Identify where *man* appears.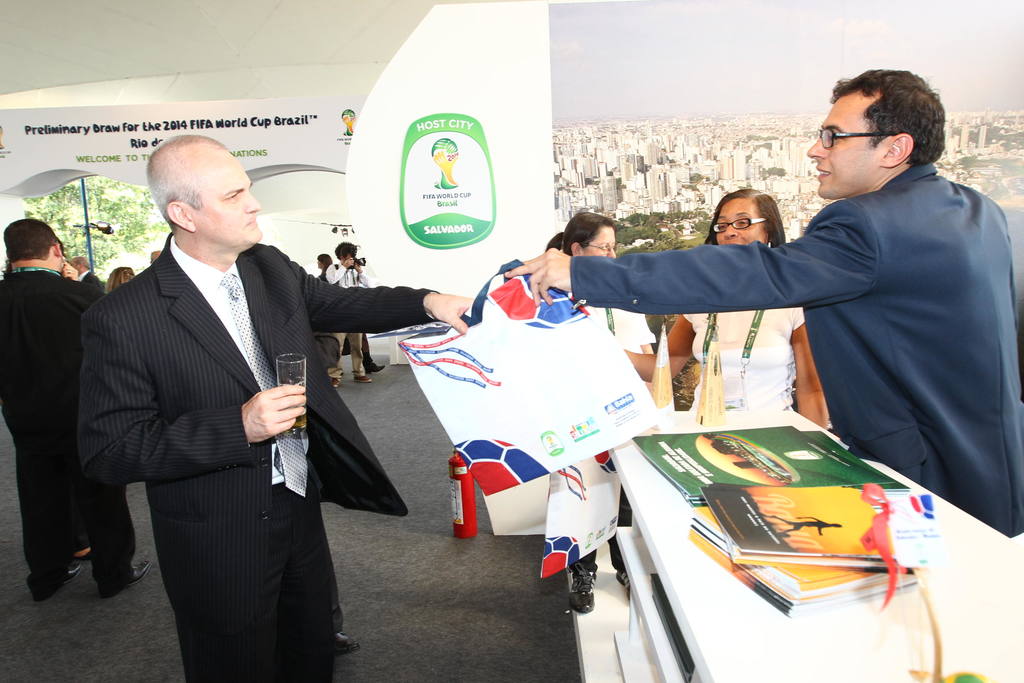
Appears at BBox(325, 240, 374, 383).
